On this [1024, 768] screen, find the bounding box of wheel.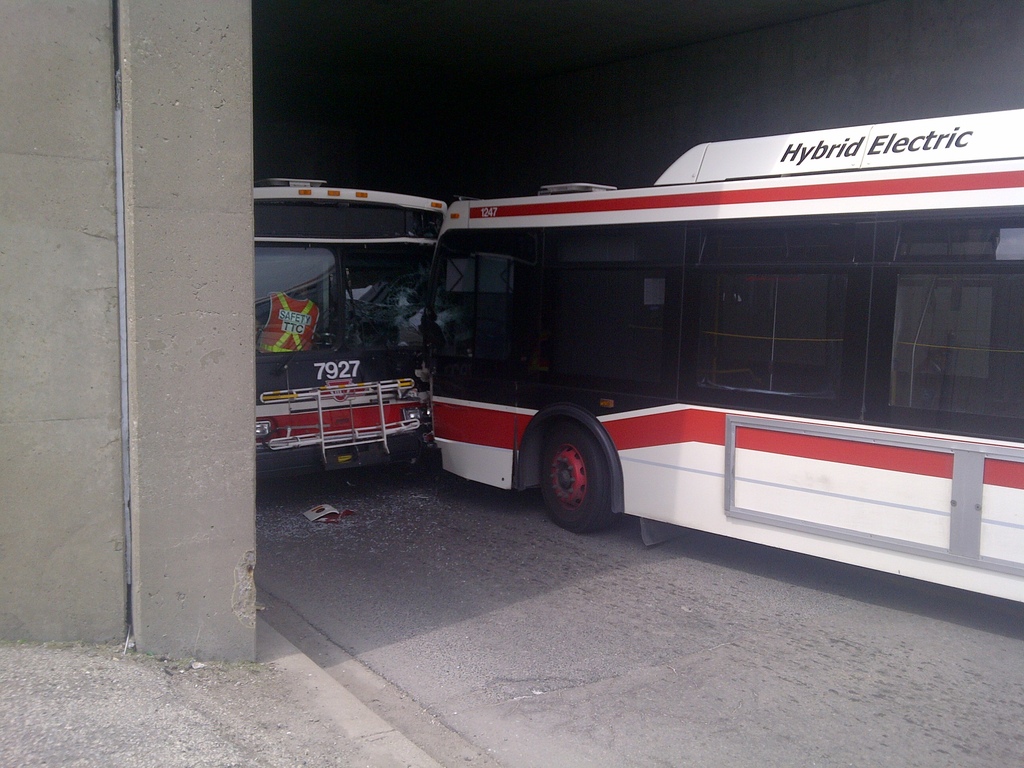
Bounding box: {"x1": 533, "y1": 419, "x2": 627, "y2": 526}.
